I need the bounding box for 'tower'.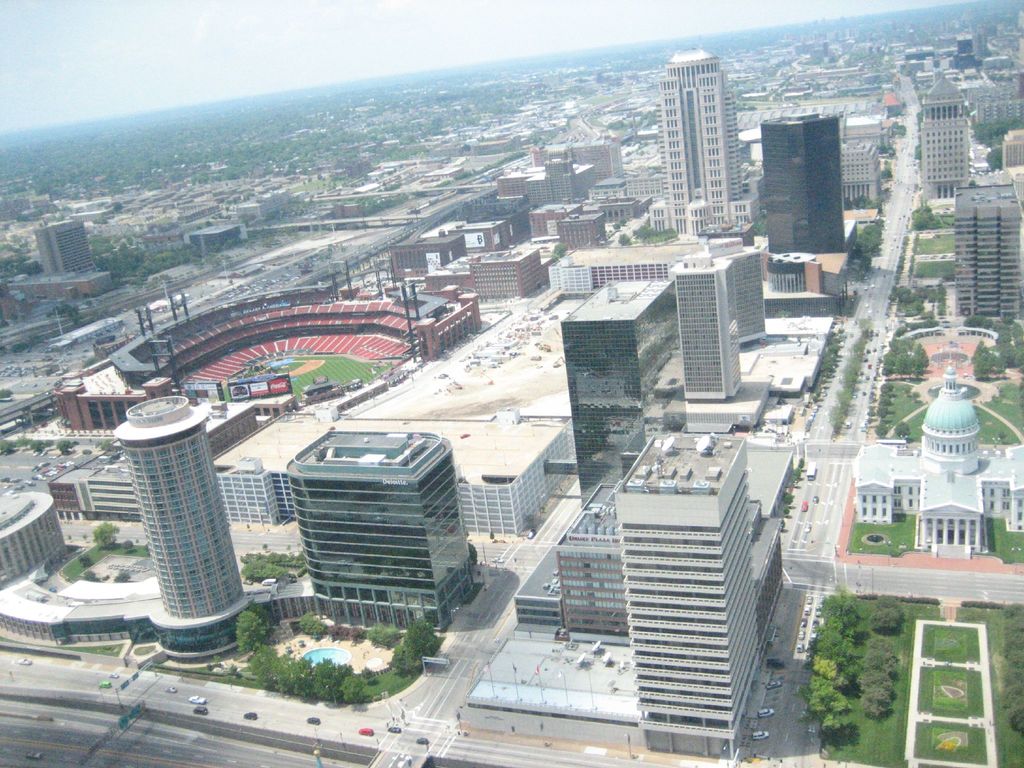
Here it is: (131,396,239,663).
